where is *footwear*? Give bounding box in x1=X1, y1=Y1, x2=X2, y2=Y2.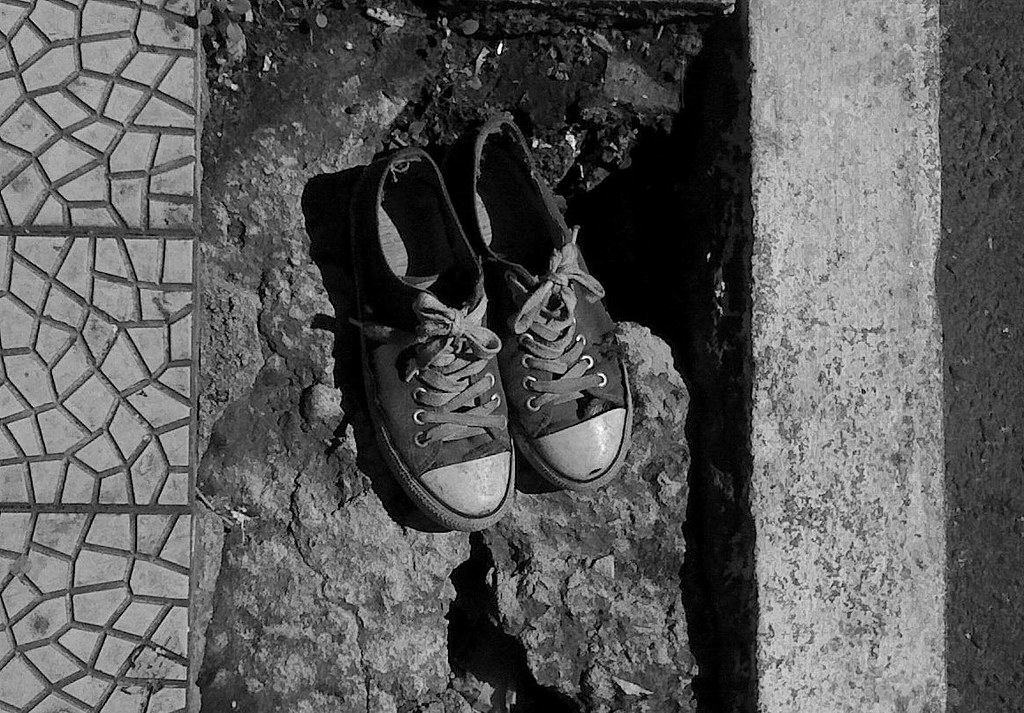
x1=449, y1=111, x2=635, y2=492.
